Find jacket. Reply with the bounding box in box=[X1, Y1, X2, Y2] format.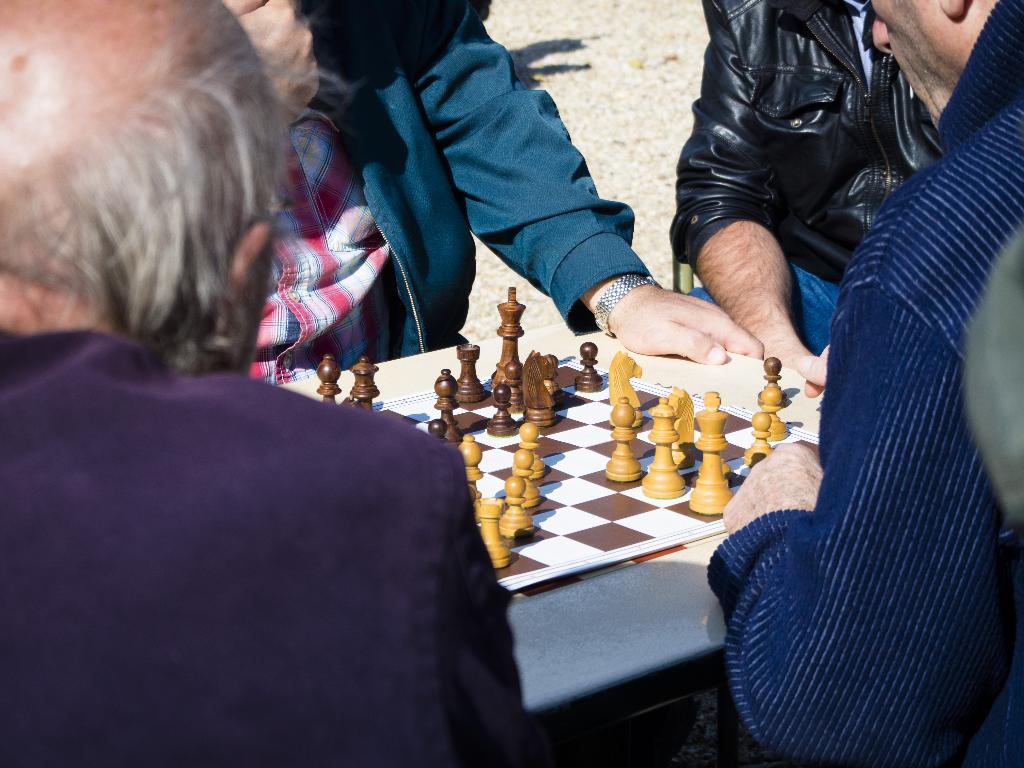
box=[669, 0, 936, 272].
